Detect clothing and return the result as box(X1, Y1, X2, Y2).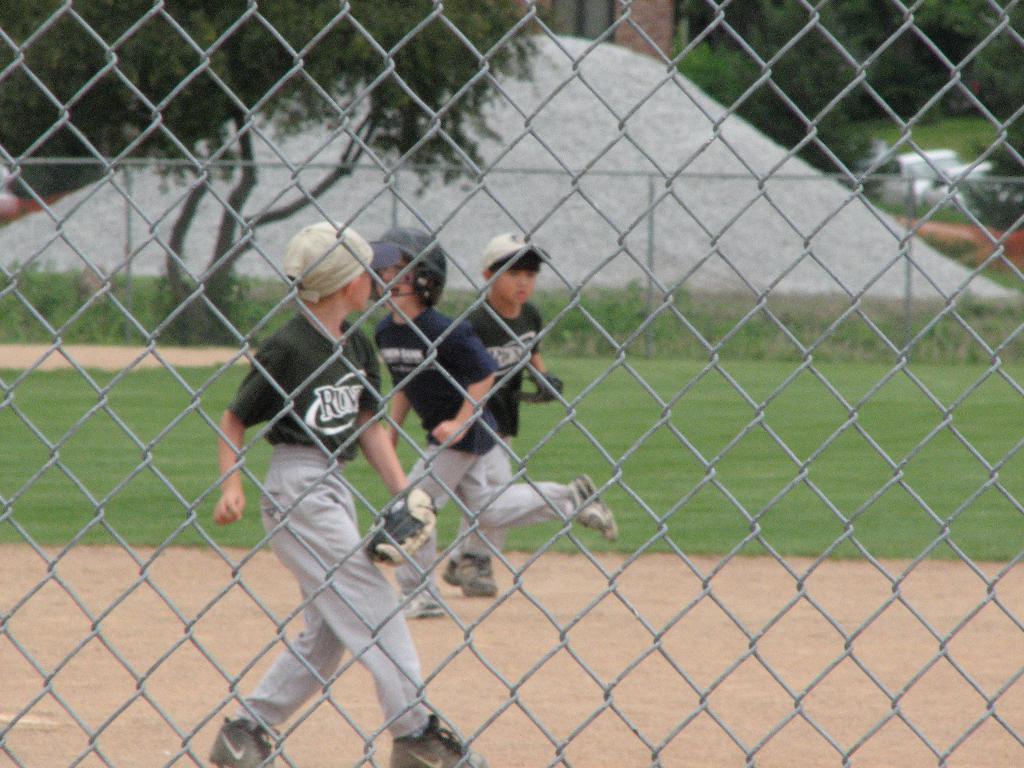
box(457, 276, 543, 450).
